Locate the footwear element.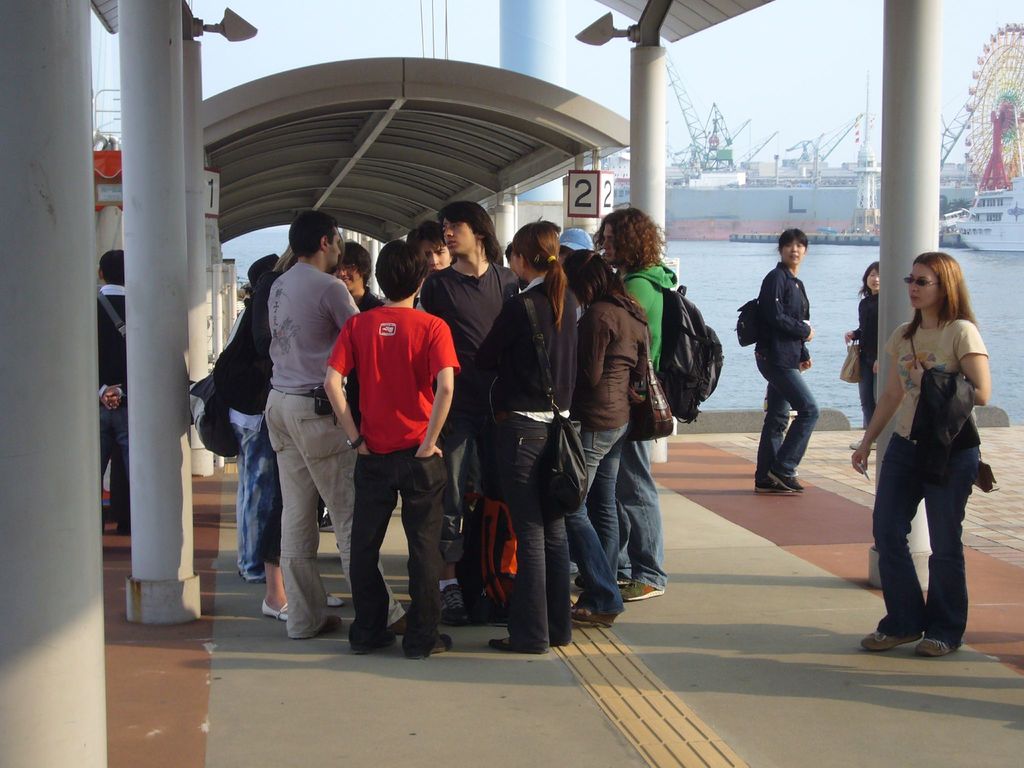
Element bbox: left=319, top=610, right=346, bottom=634.
